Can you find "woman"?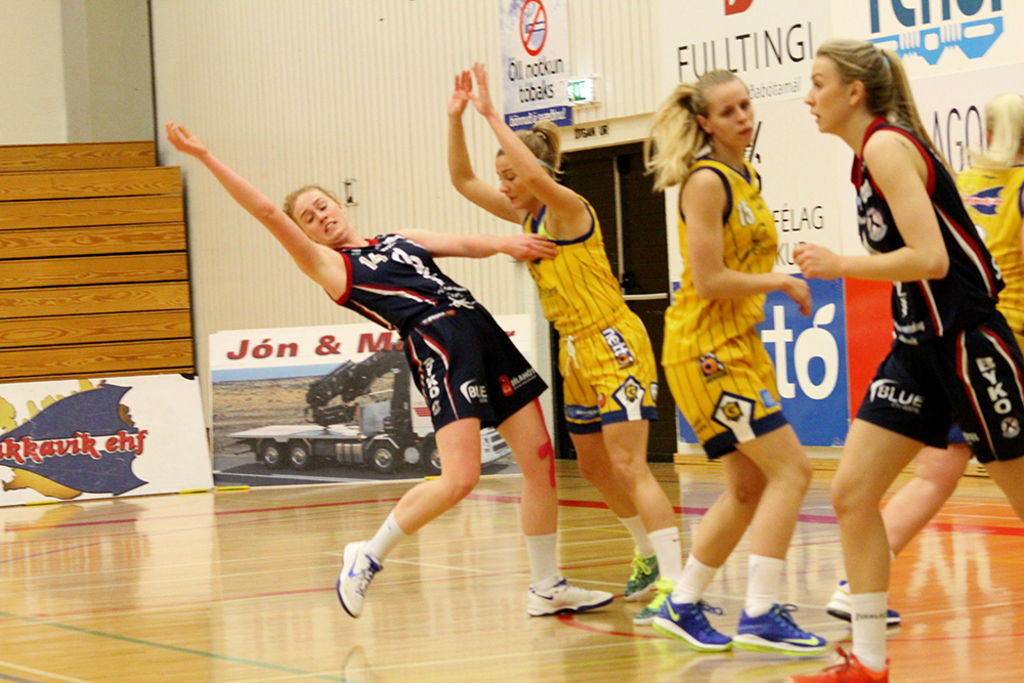
Yes, bounding box: detection(815, 91, 1023, 634).
